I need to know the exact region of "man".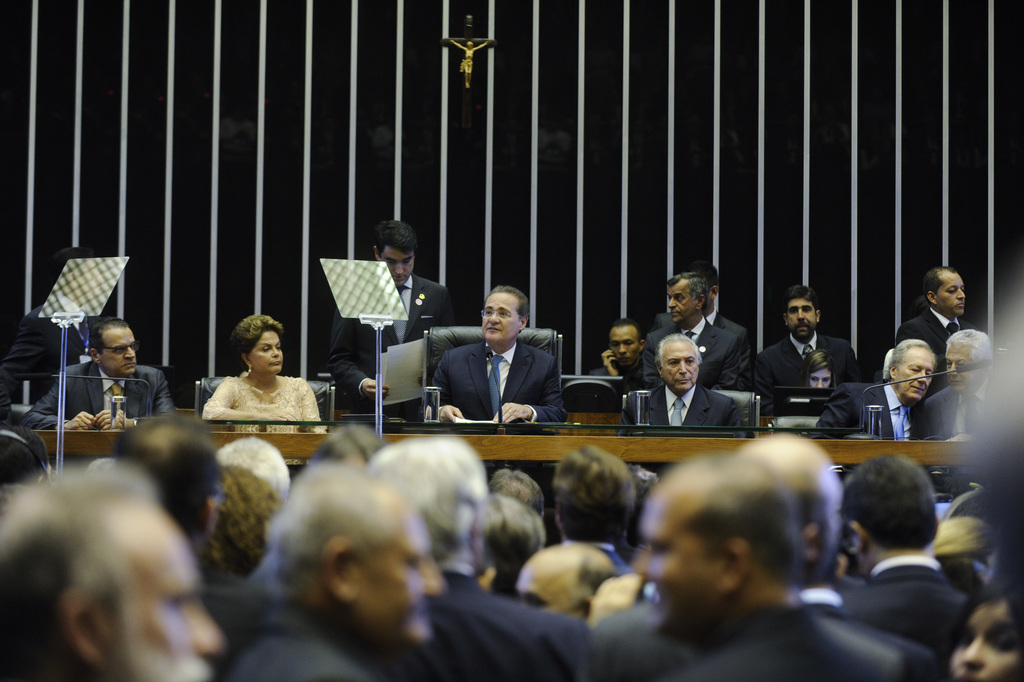
Region: 752,286,854,391.
